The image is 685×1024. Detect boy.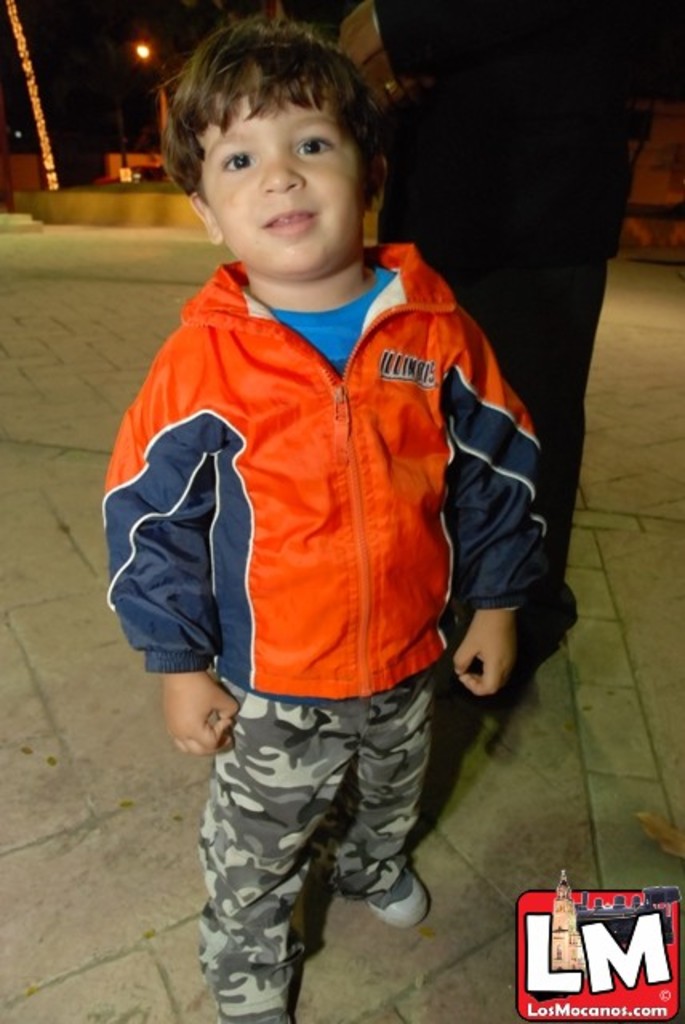
Detection: box=[102, 13, 555, 944].
